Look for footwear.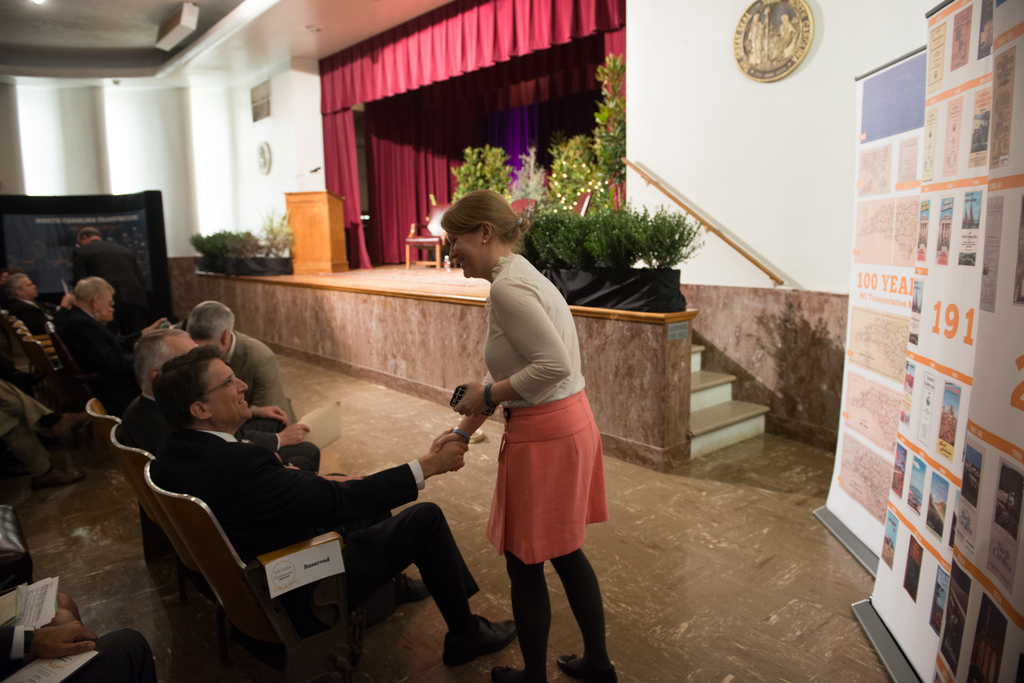
Found: pyautogui.locateOnScreen(392, 574, 430, 612).
